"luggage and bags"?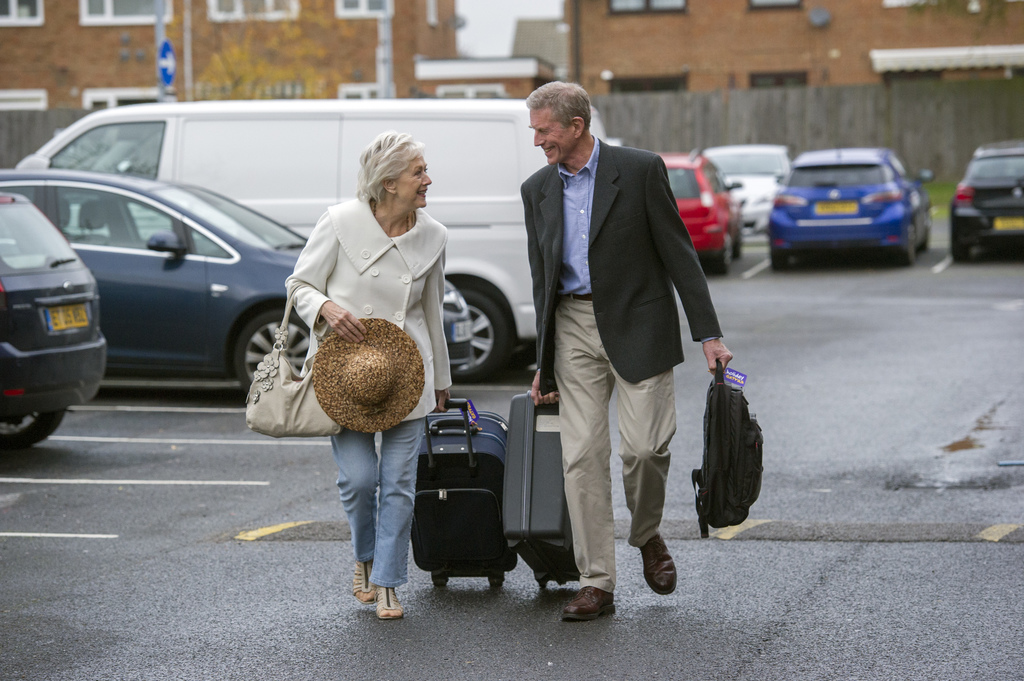
x1=500, y1=389, x2=584, y2=595
